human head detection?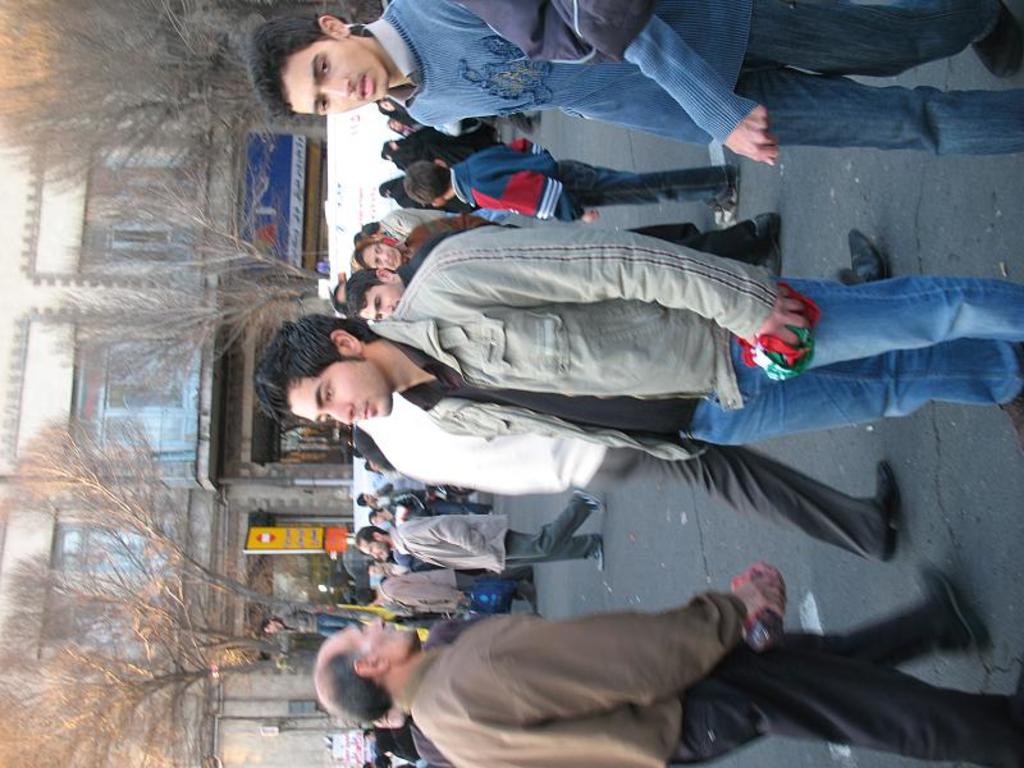
<box>355,521,394,562</box>
